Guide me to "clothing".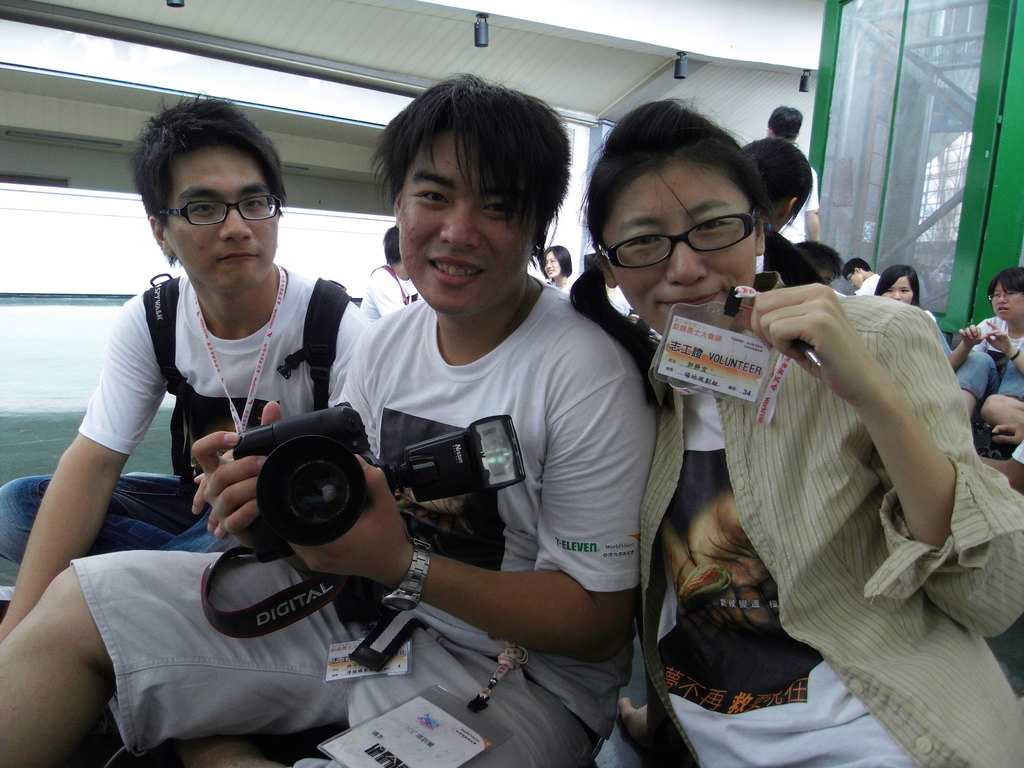
Guidance: (left=850, top=273, right=879, bottom=298).
